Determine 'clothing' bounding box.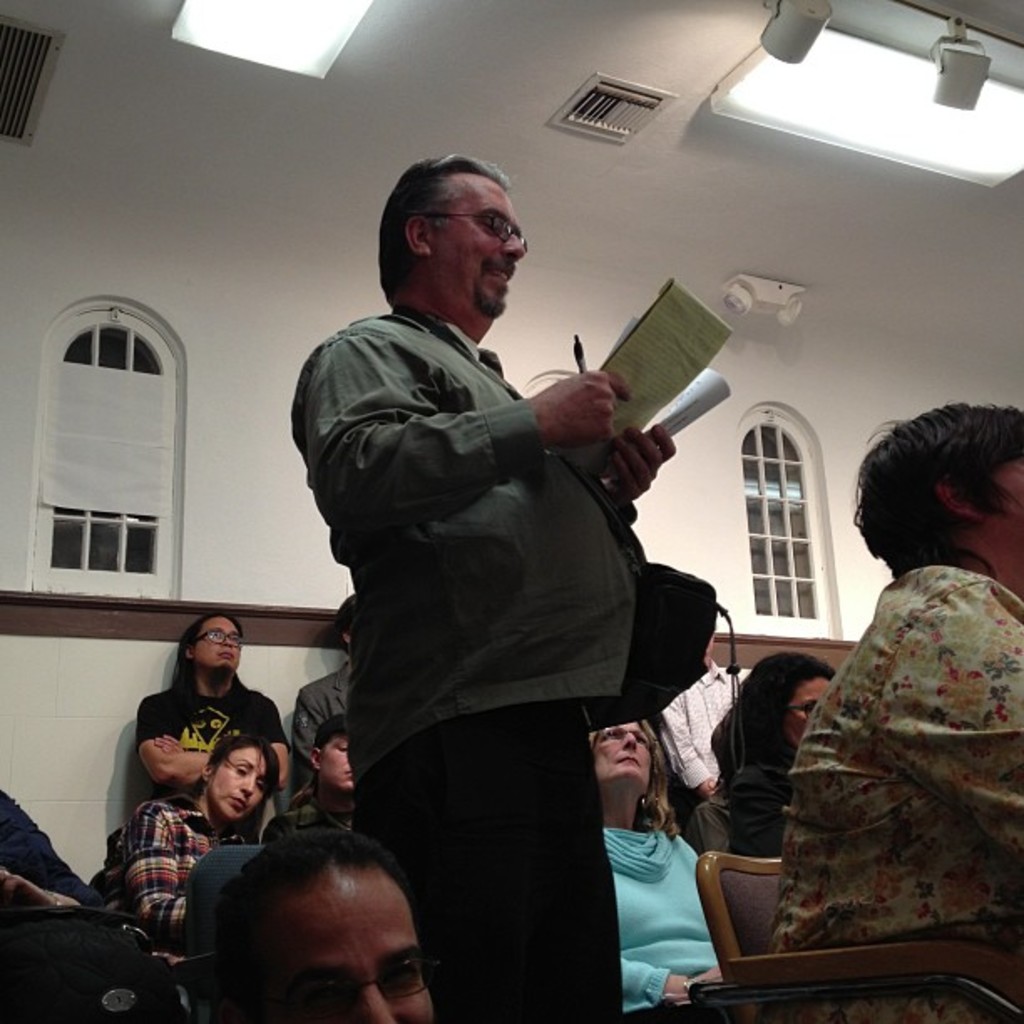
Determined: <bbox>134, 686, 286, 835</bbox>.
